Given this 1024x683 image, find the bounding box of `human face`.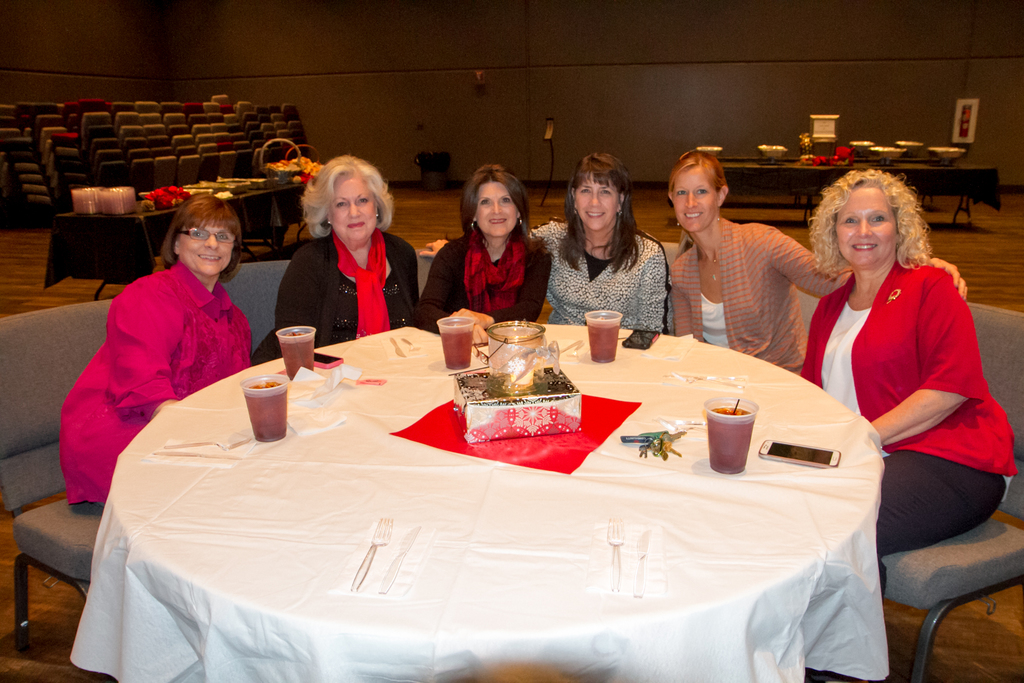
(x1=670, y1=168, x2=717, y2=236).
